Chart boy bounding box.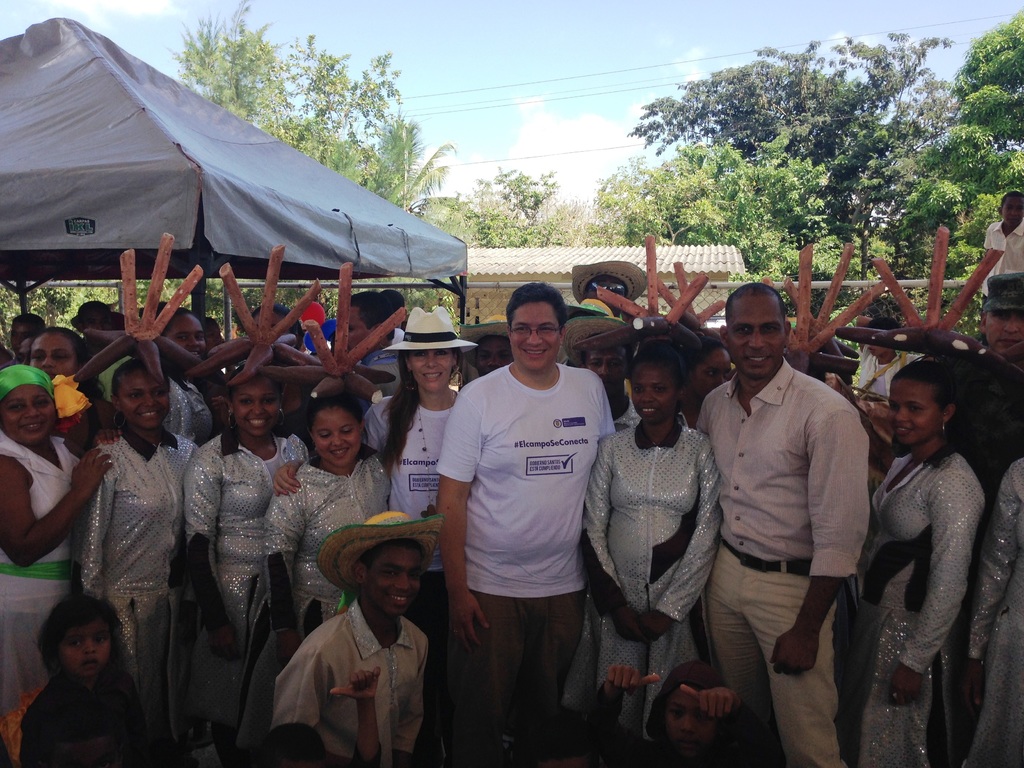
Charted: [860,304,931,413].
